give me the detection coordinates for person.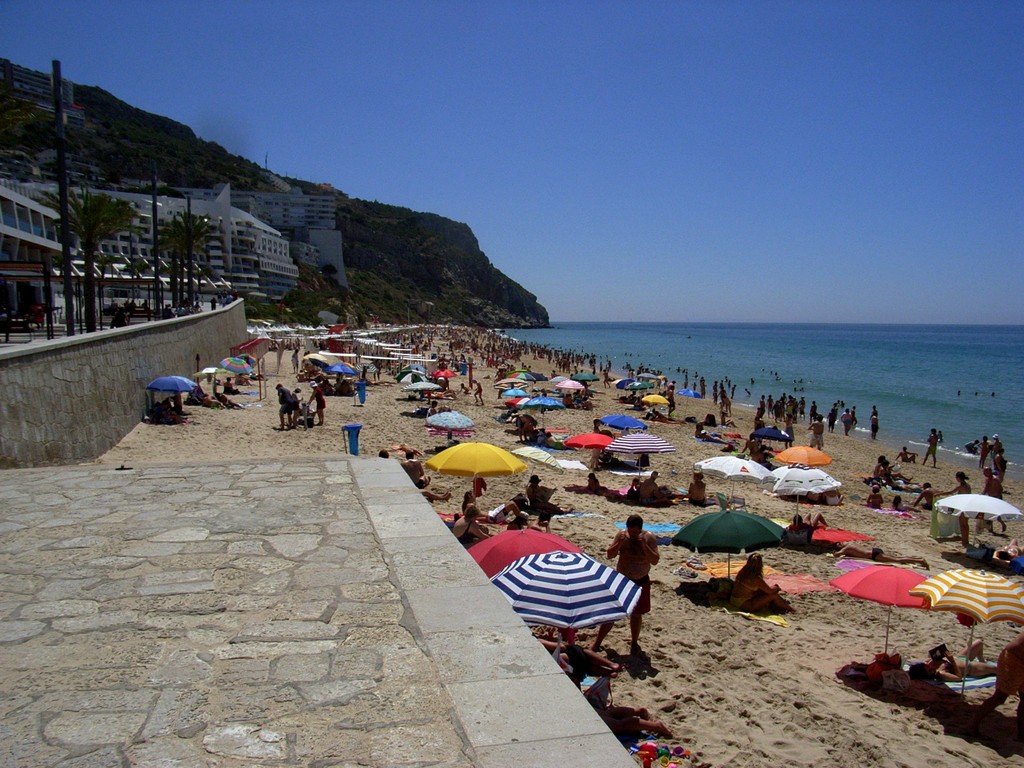
305/380/328/428.
